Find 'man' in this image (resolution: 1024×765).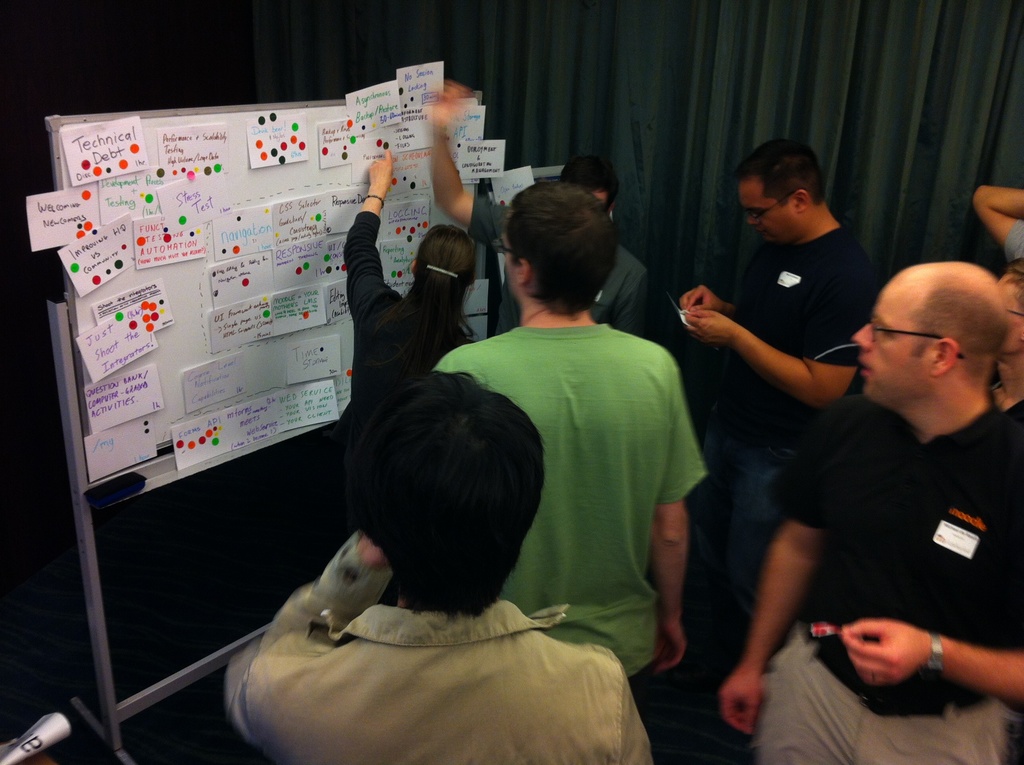
select_region(430, 181, 707, 713).
